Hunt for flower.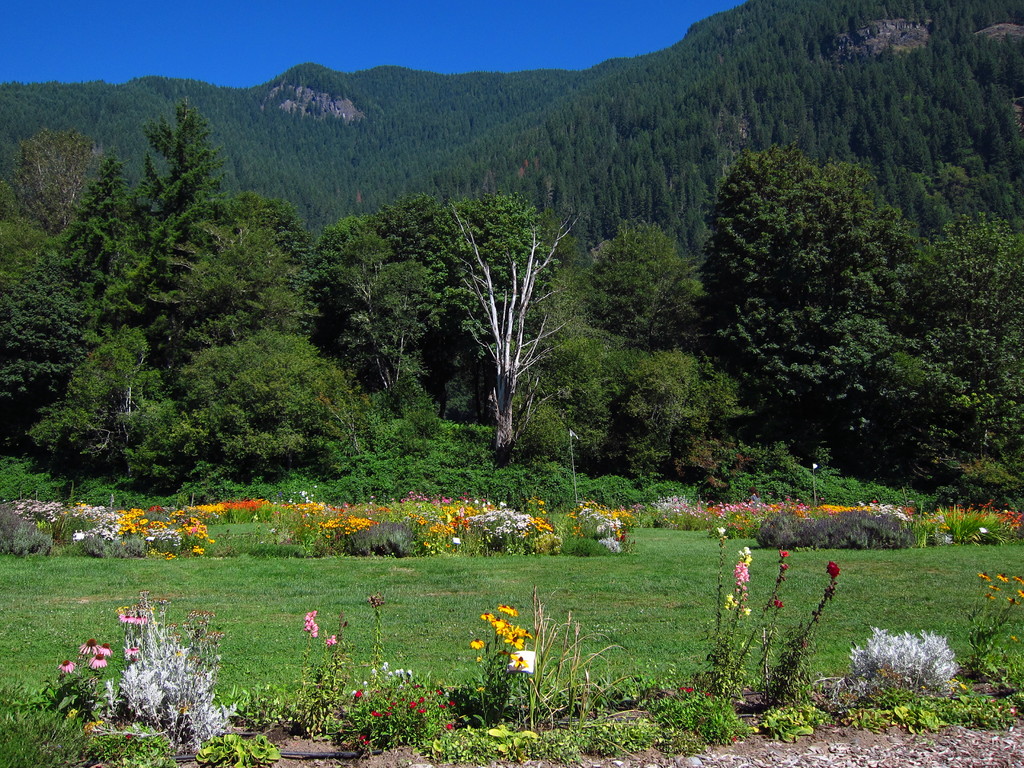
Hunted down at (100, 641, 109, 652).
